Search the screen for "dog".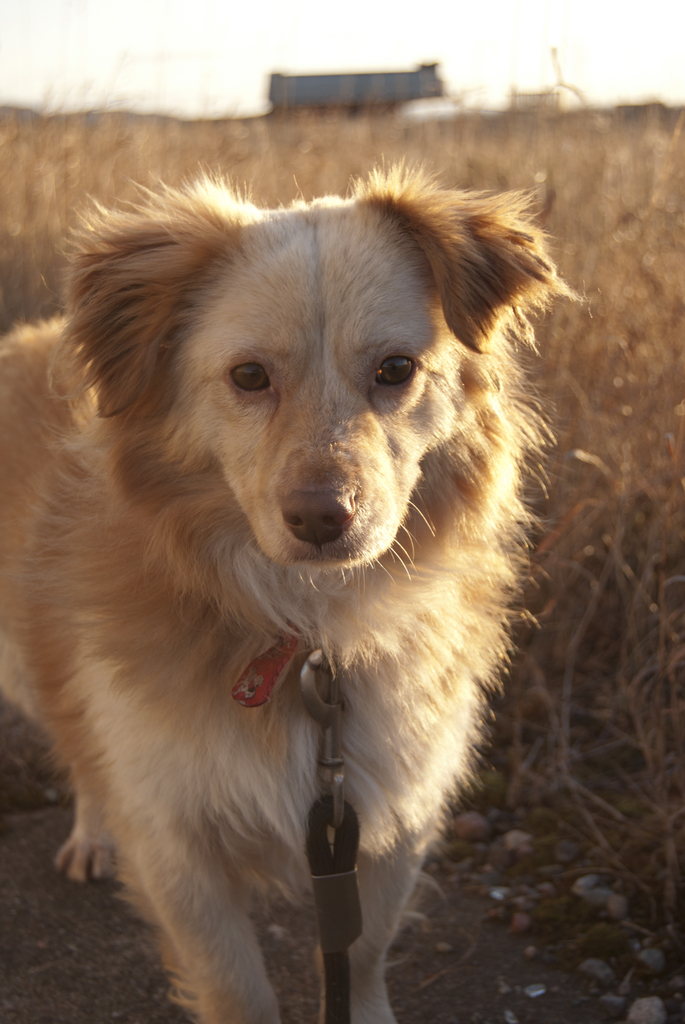
Found at <box>0,148,597,1023</box>.
